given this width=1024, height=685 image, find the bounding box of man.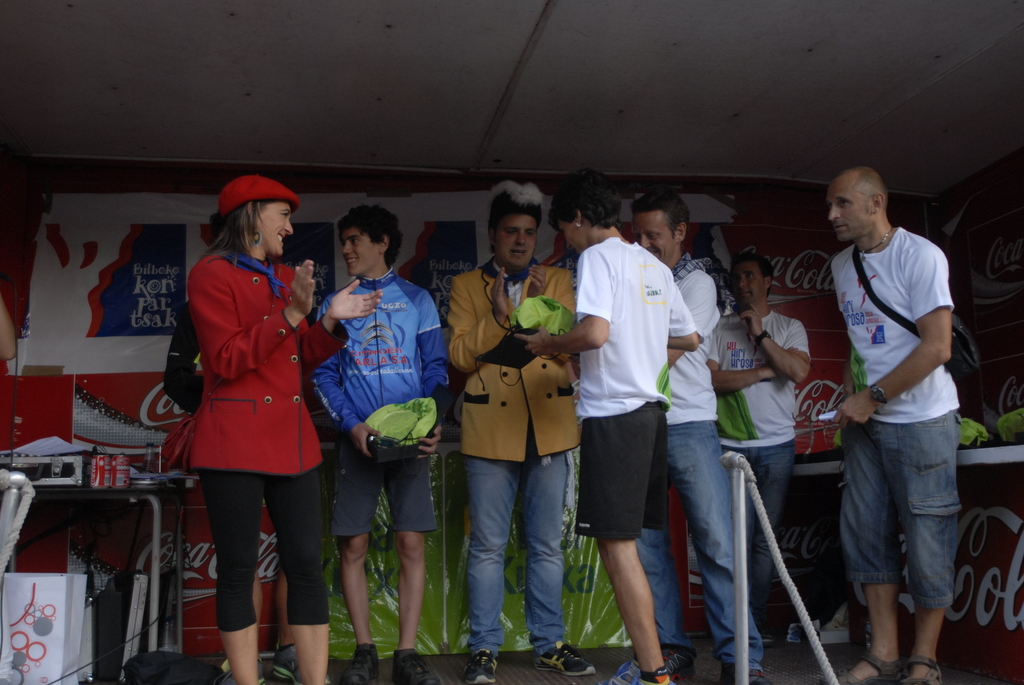
<box>814,149,958,683</box>.
